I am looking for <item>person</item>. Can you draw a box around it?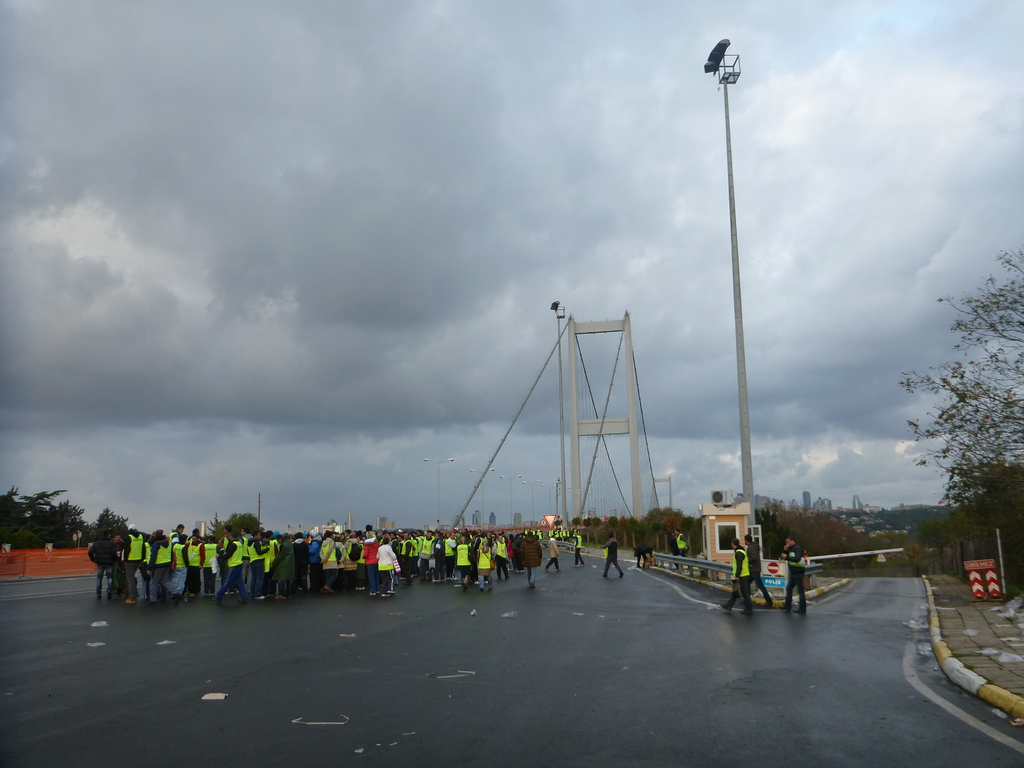
Sure, the bounding box is (776, 528, 808, 609).
